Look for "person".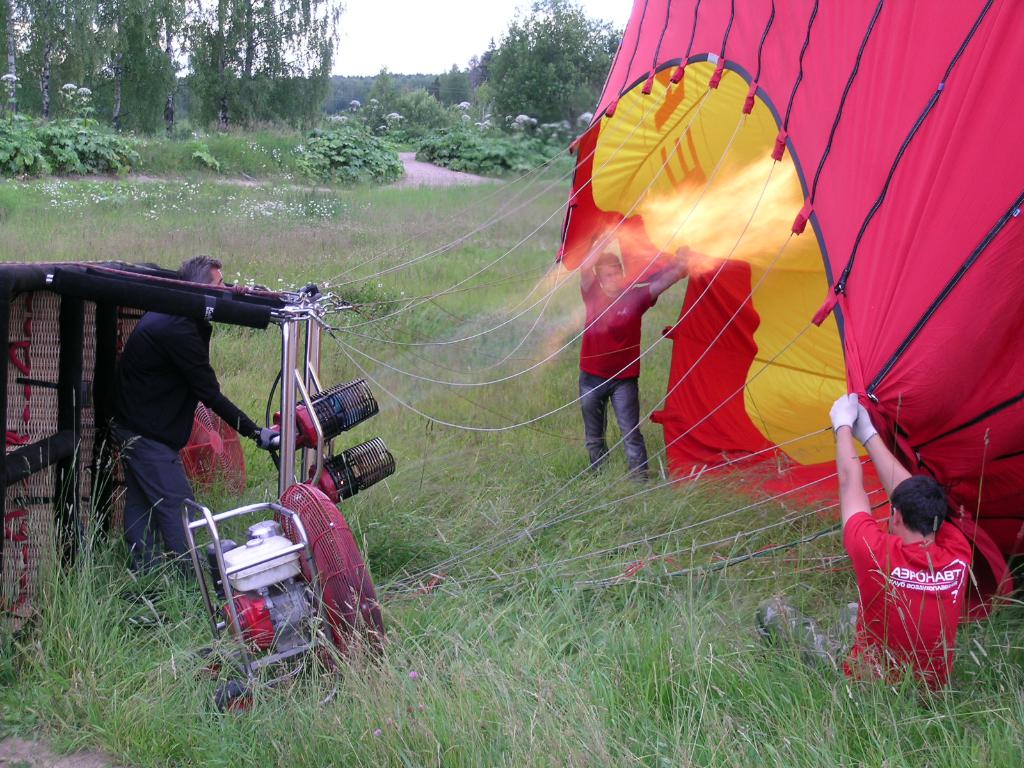
Found: (left=572, top=212, right=695, bottom=479).
